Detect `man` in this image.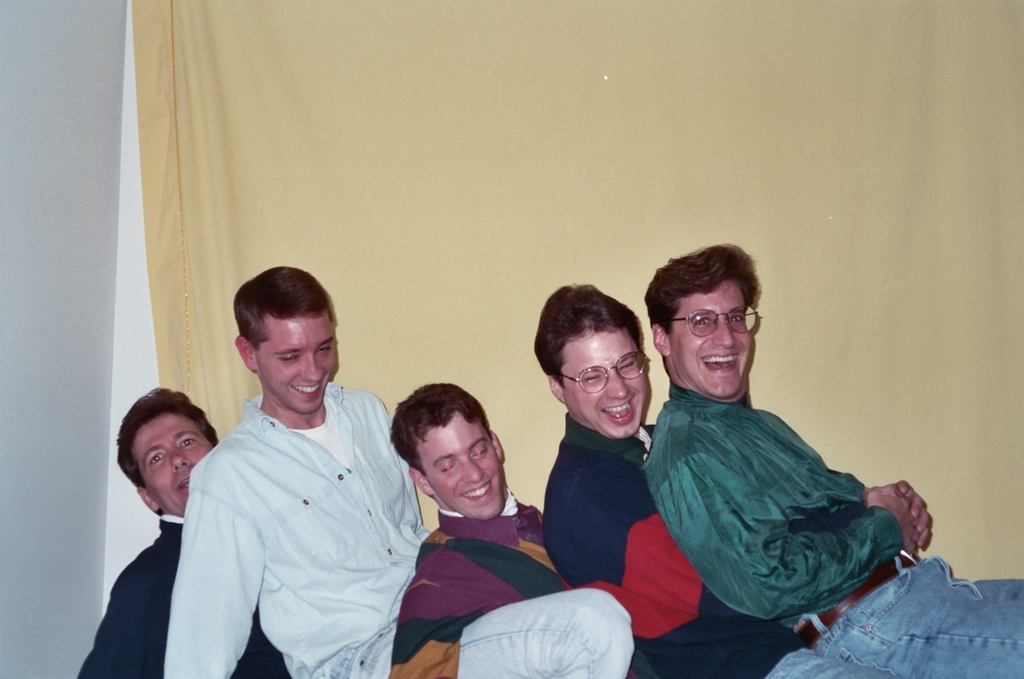
Detection: (76,388,294,678).
